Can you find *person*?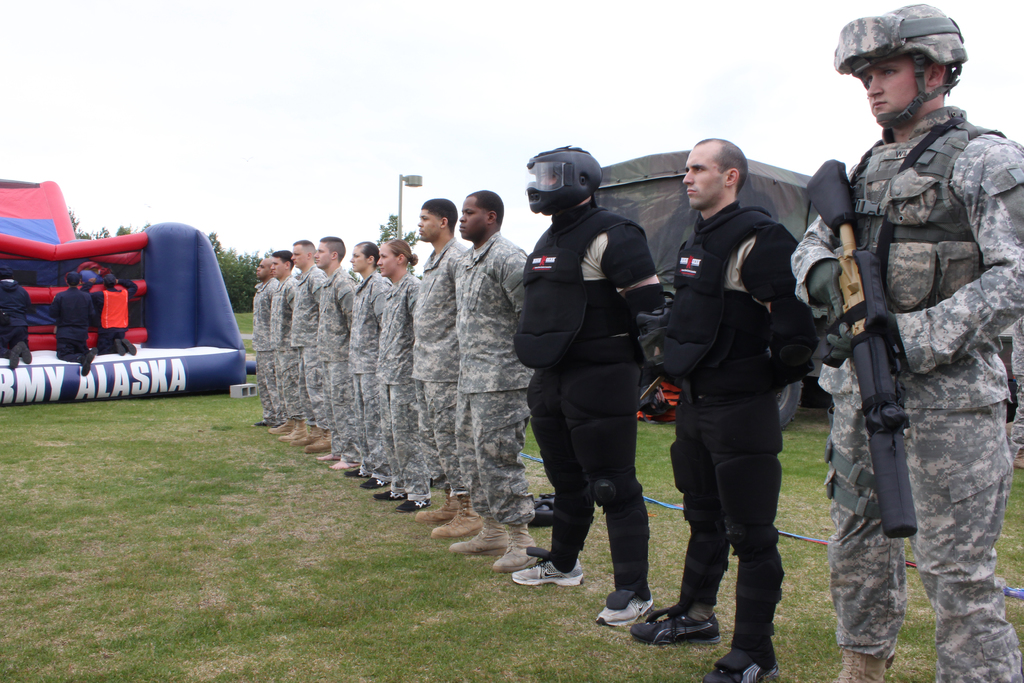
Yes, bounding box: 267 251 306 434.
